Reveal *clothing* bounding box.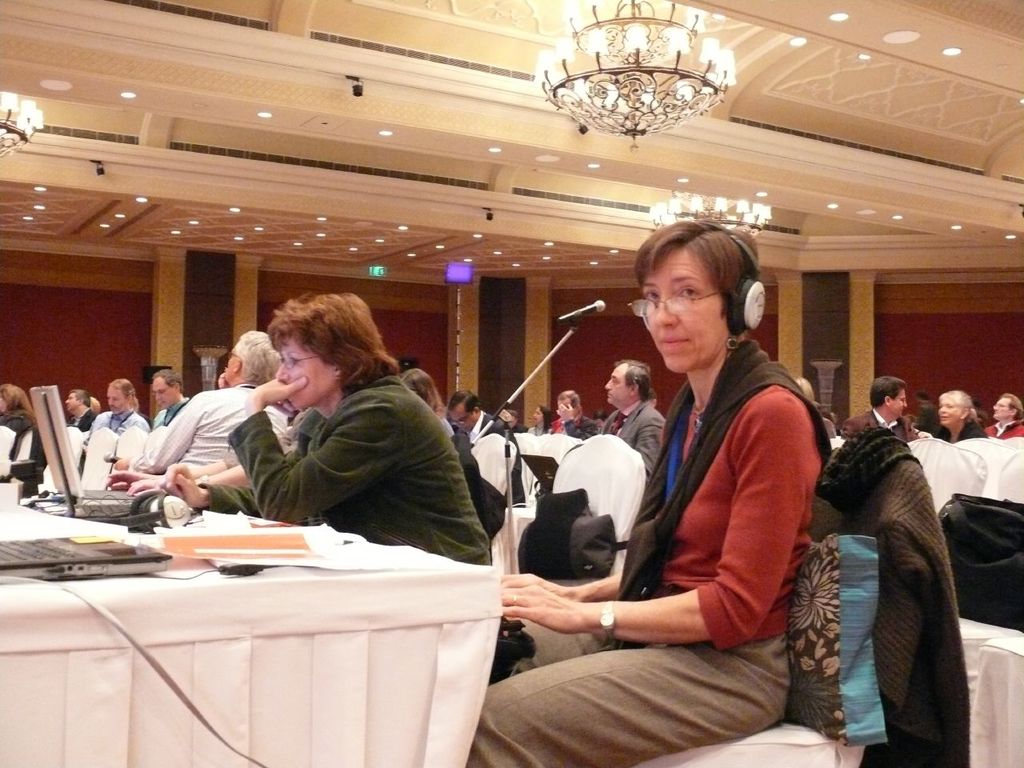
Revealed: box(87, 406, 151, 438).
